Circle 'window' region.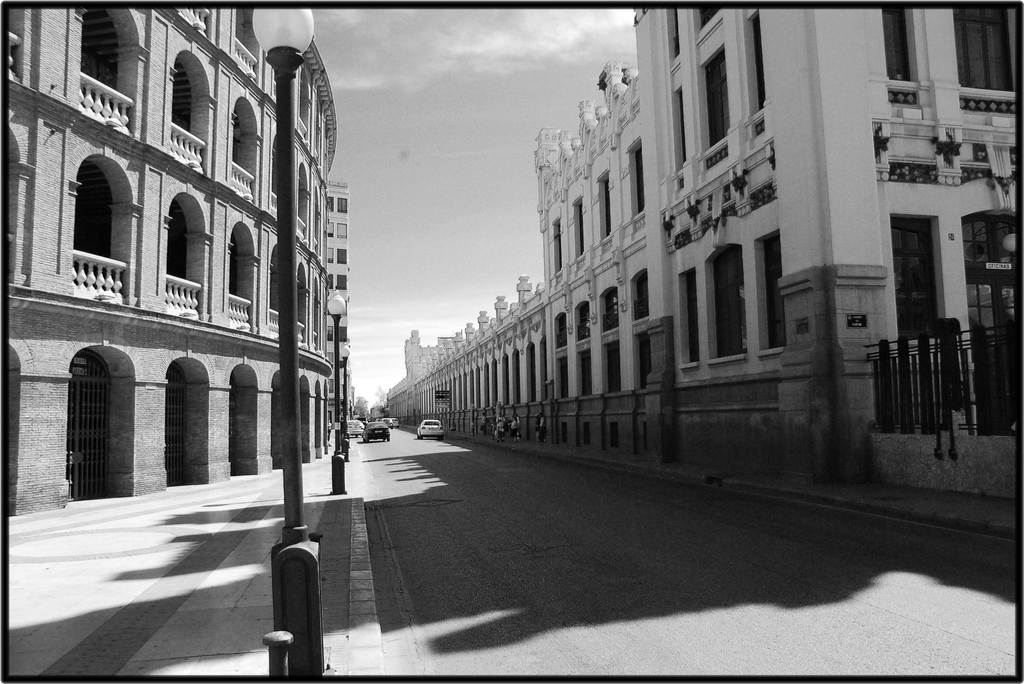
Region: [left=751, top=226, right=776, bottom=349].
